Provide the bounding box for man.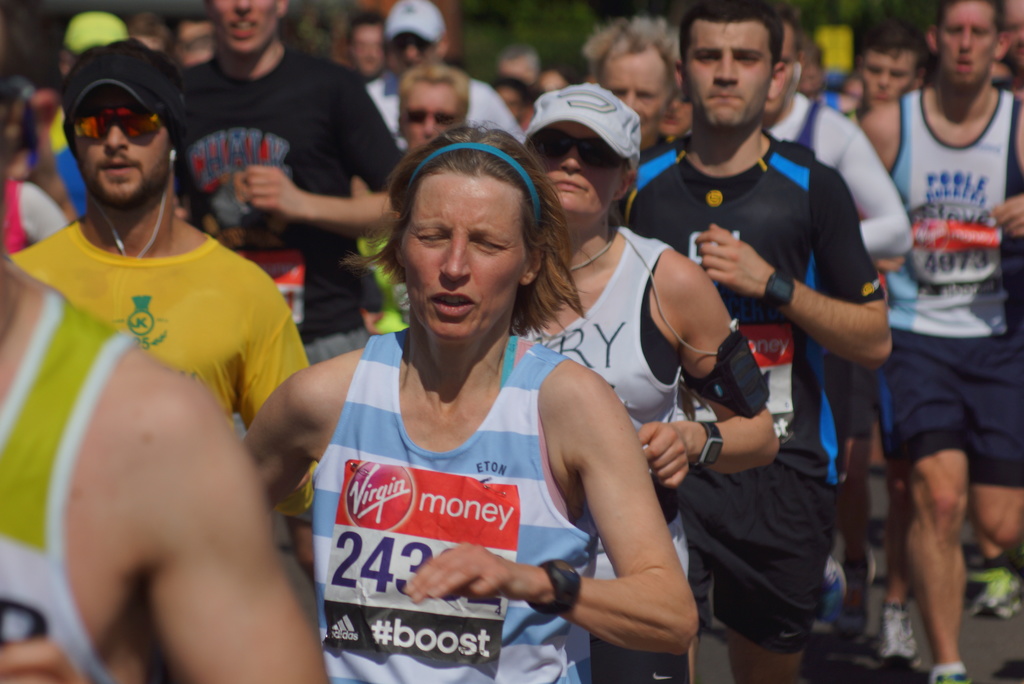
BBox(855, 0, 1023, 683).
